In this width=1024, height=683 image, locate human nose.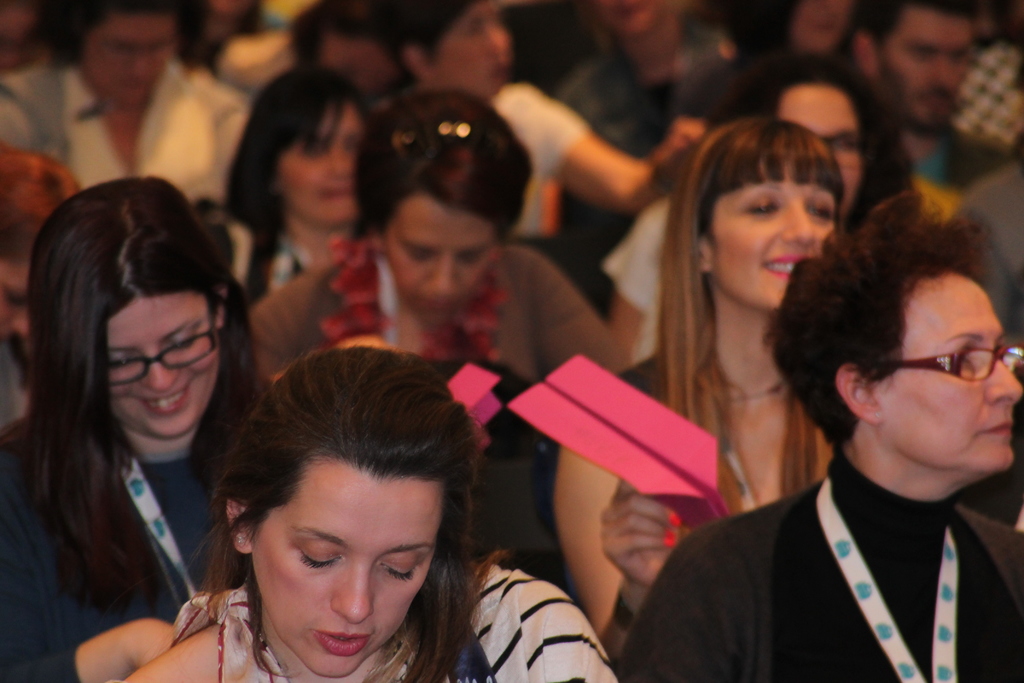
Bounding box: 490, 26, 505, 57.
